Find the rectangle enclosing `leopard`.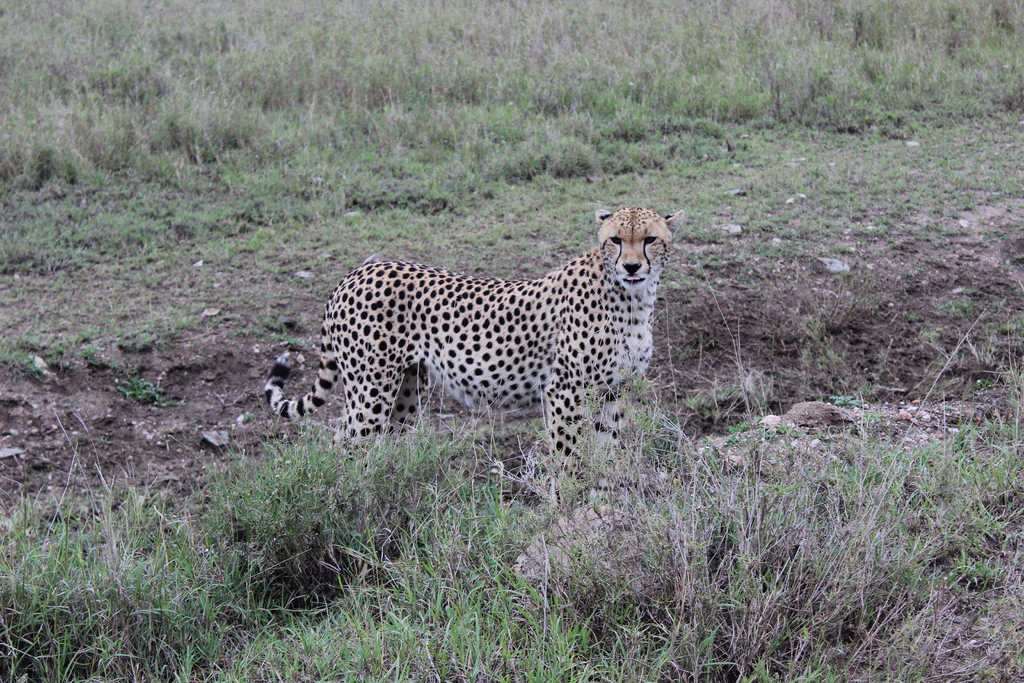
265,195,686,495.
